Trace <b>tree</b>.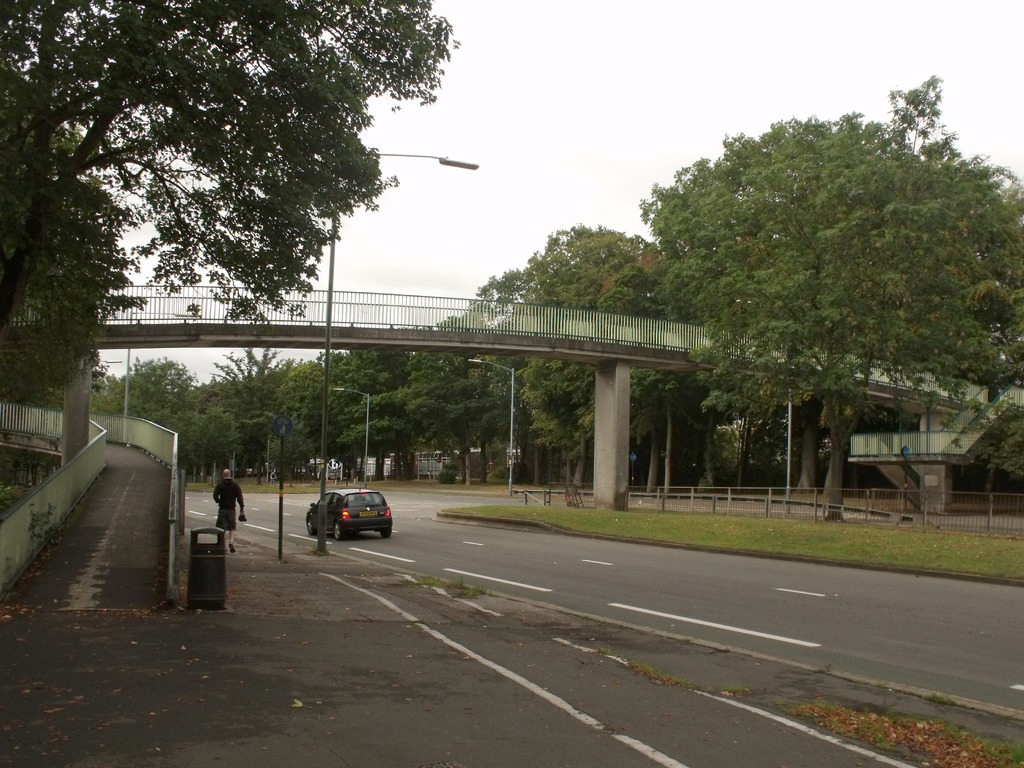
Traced to 646/108/1020/527.
